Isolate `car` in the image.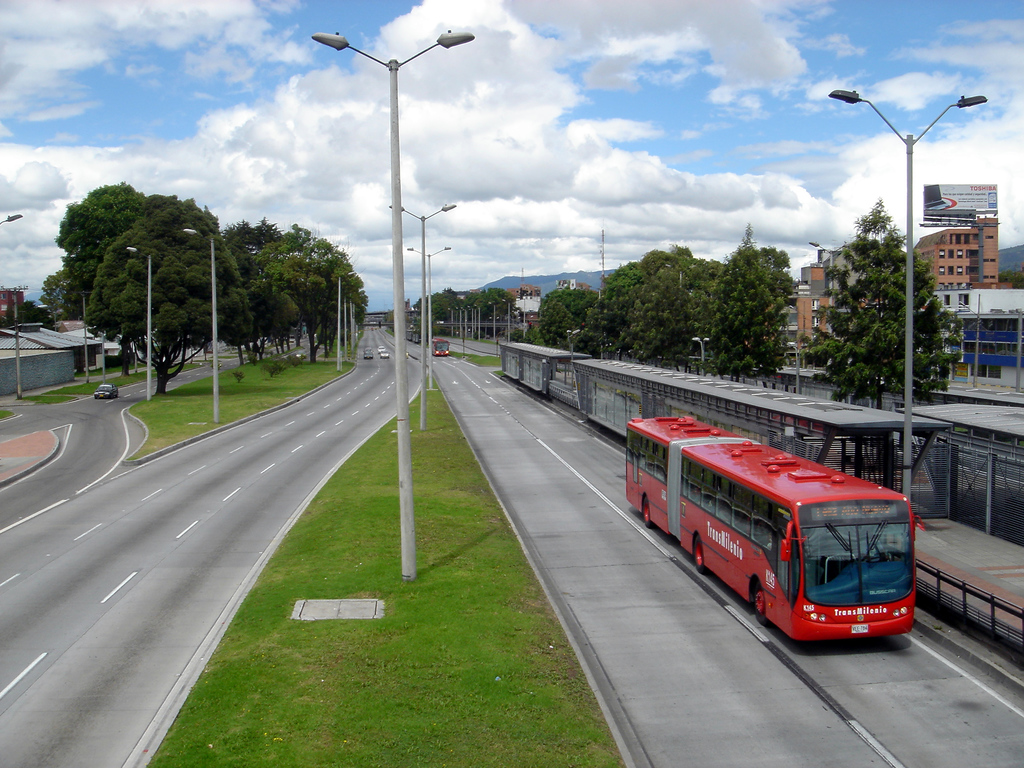
Isolated region: locate(380, 348, 386, 349).
